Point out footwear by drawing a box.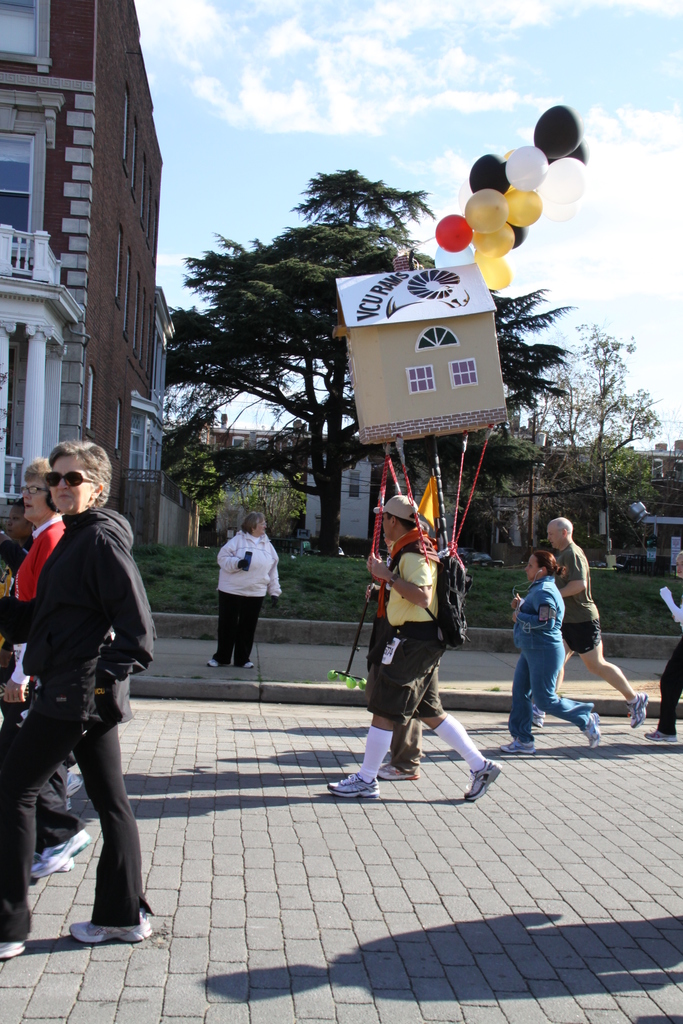
[0, 939, 26, 960].
